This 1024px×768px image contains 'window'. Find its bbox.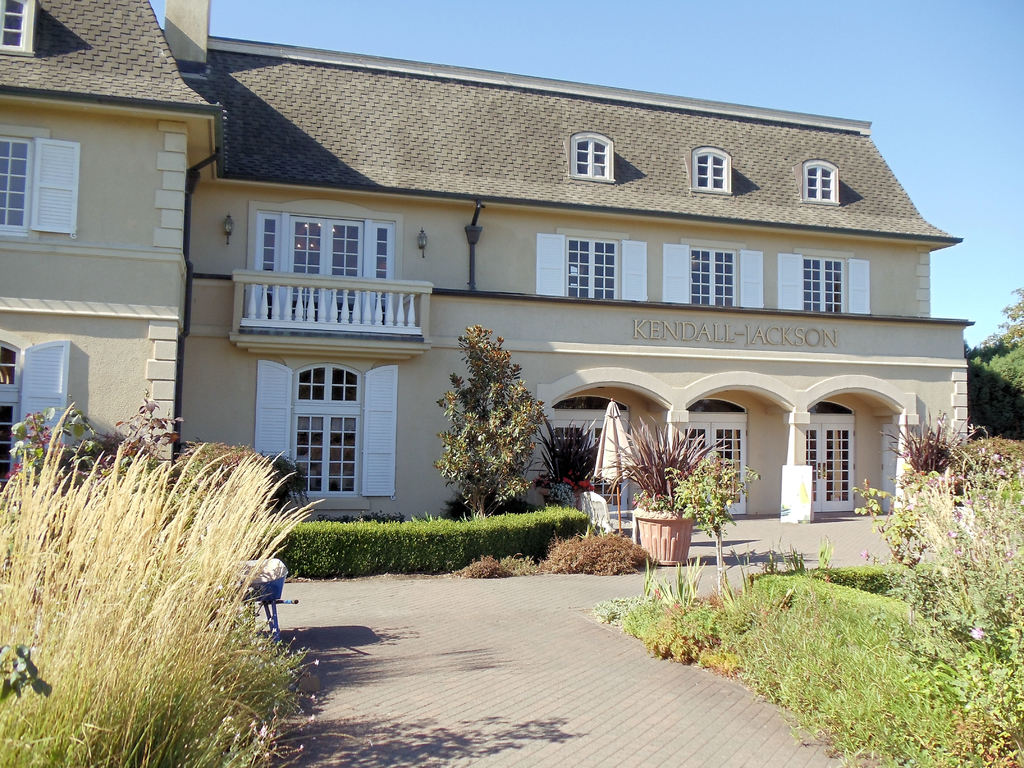
{"x1": 0, "y1": 340, "x2": 70, "y2": 483}.
